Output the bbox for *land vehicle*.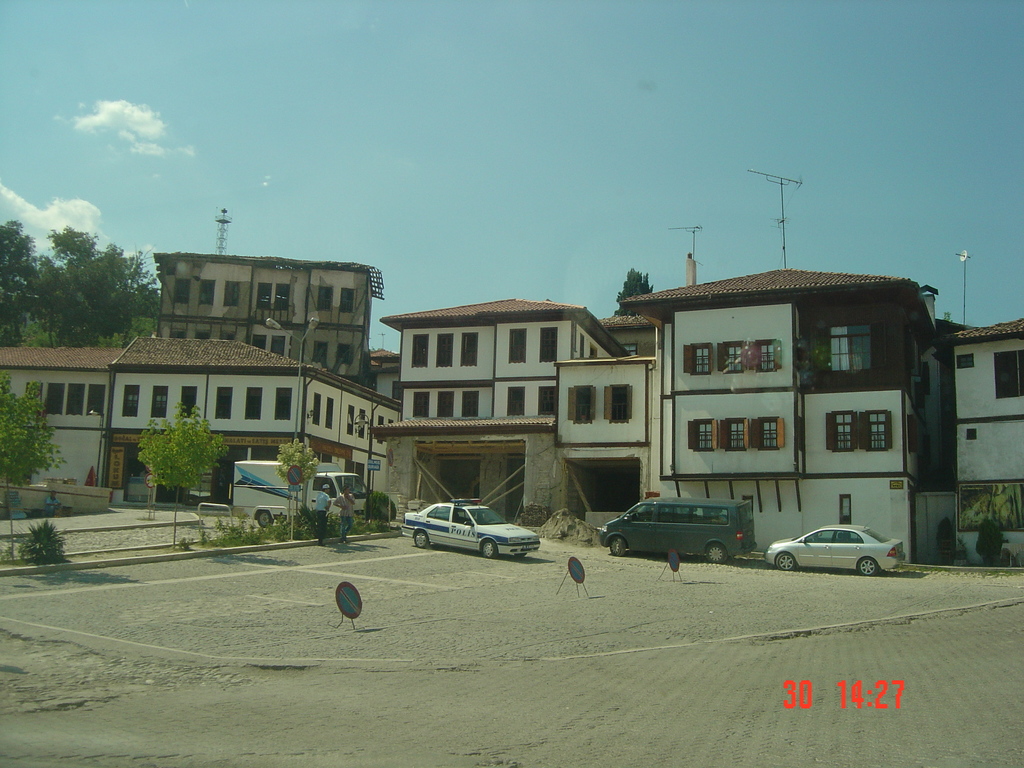
BBox(232, 461, 371, 525).
